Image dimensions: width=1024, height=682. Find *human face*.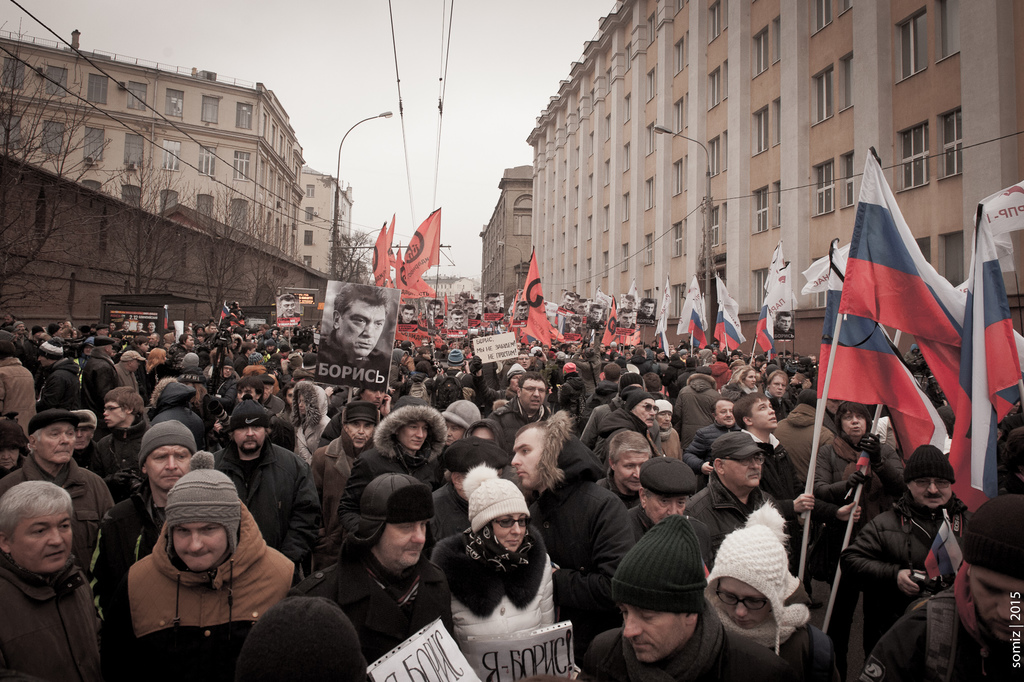
<box>619,603,685,662</box>.
